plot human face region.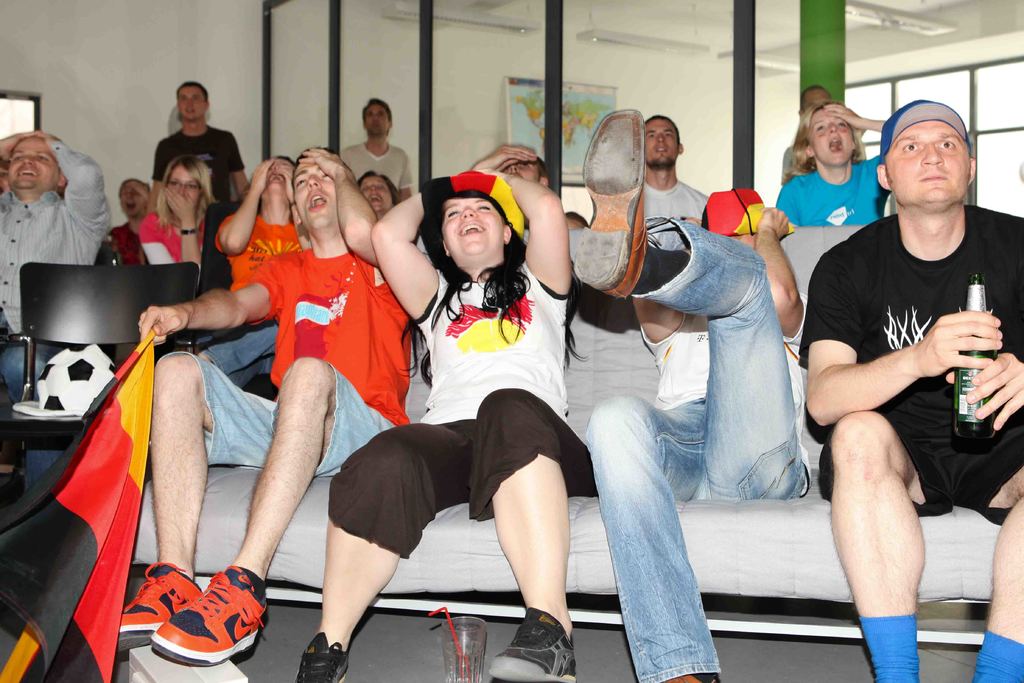
Plotted at [292, 144, 346, 231].
